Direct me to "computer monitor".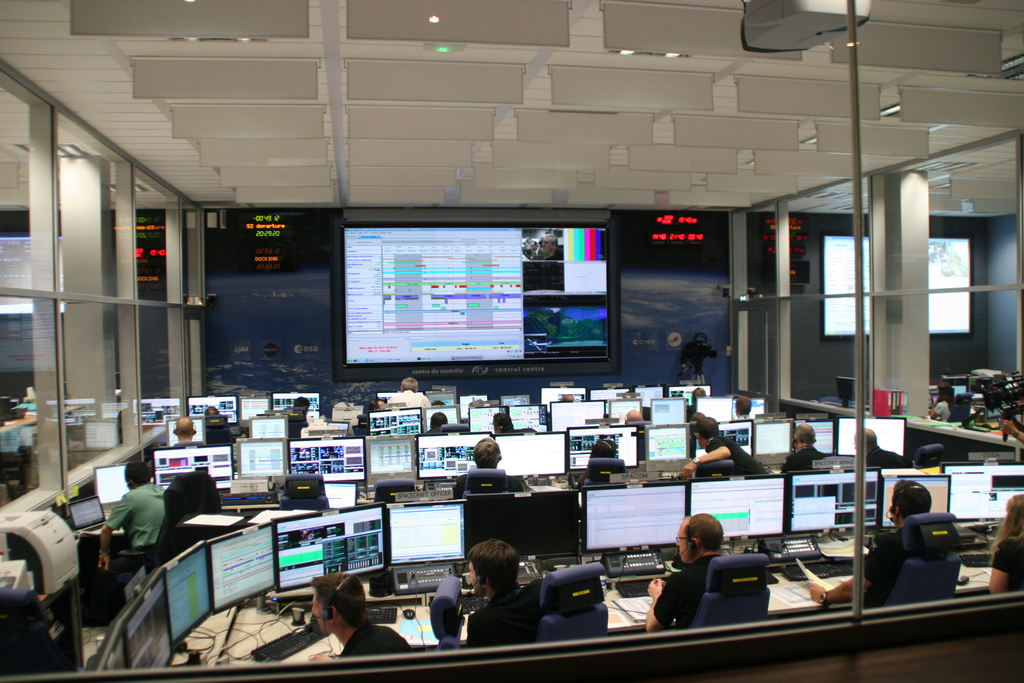
Direction: x1=834 y1=375 x2=856 y2=408.
